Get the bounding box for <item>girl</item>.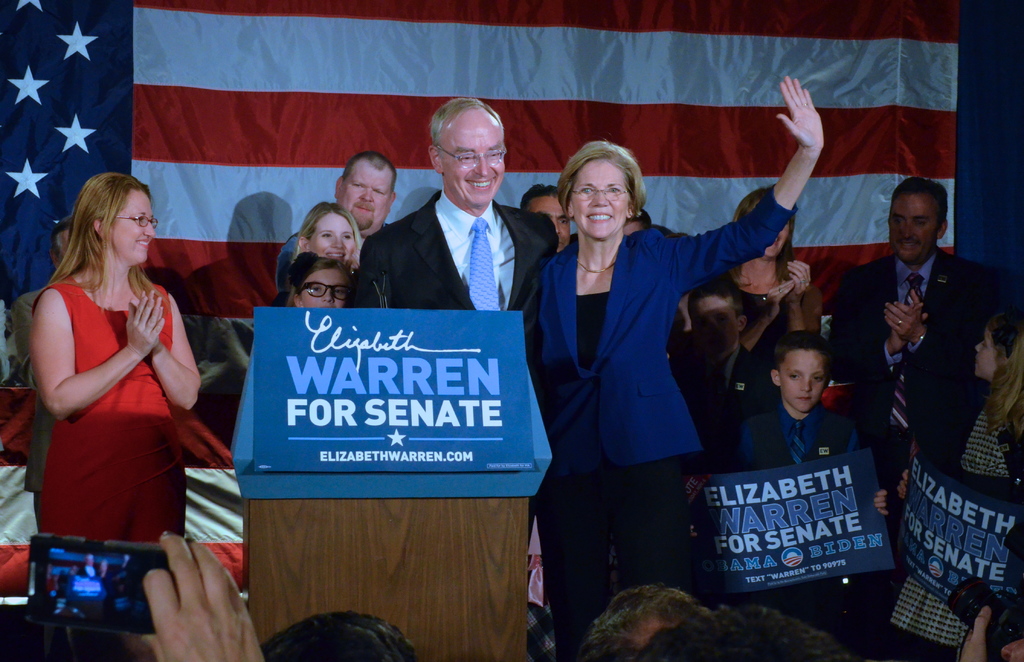
(left=228, top=261, right=364, bottom=425).
